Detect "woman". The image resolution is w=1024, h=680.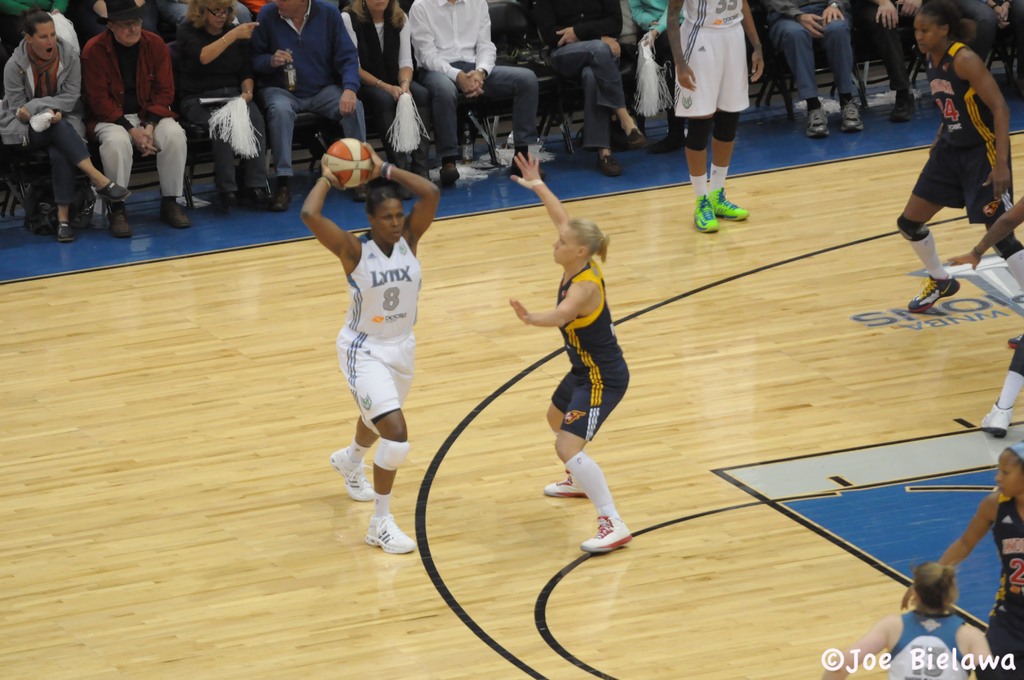
select_region(0, 12, 131, 245).
